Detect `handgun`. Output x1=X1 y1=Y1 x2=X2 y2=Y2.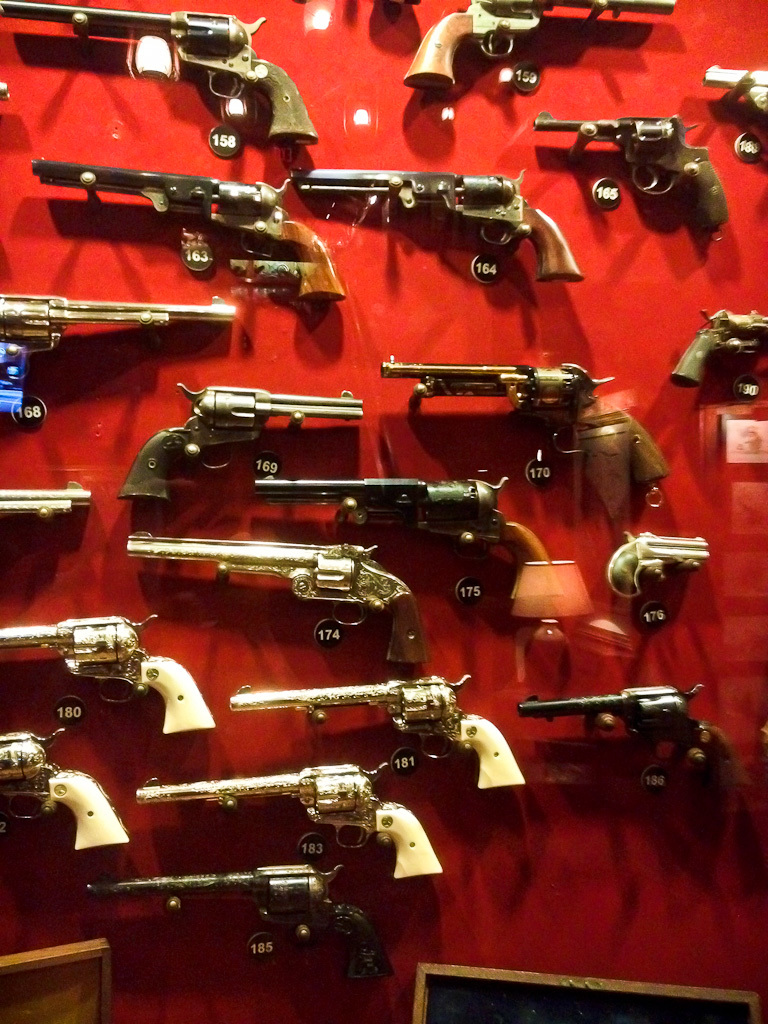
x1=401 y1=0 x2=674 y2=90.
